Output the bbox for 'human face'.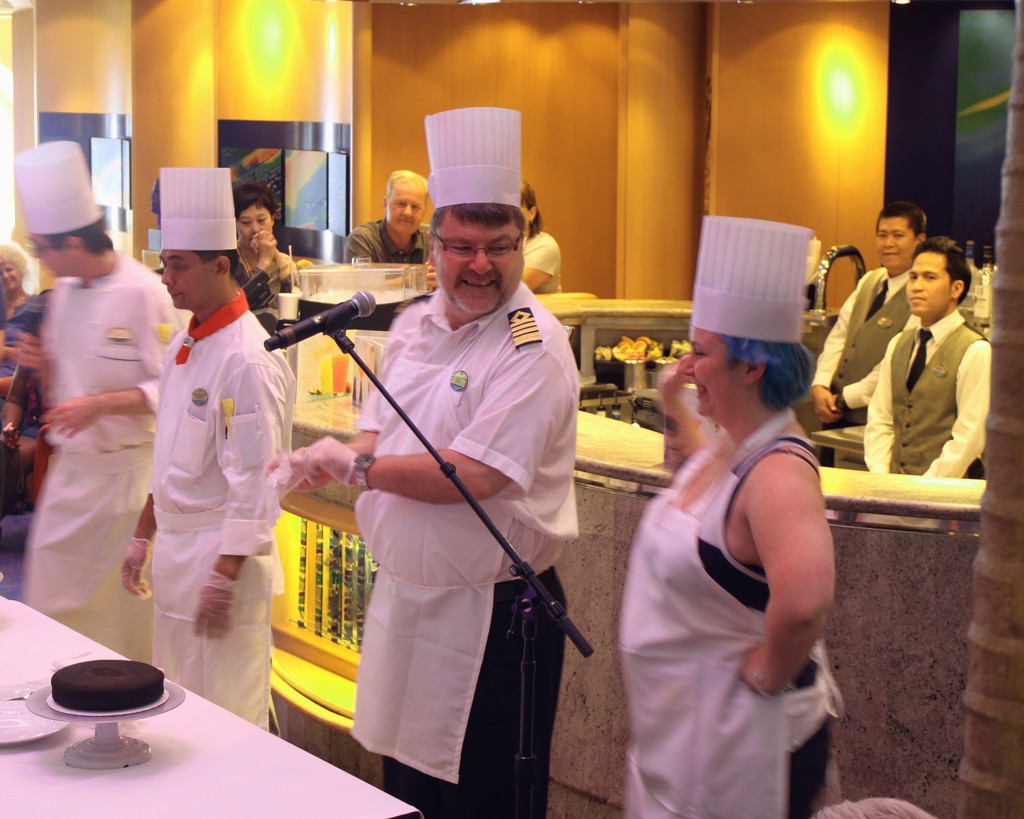
l=389, t=193, r=424, b=232.
